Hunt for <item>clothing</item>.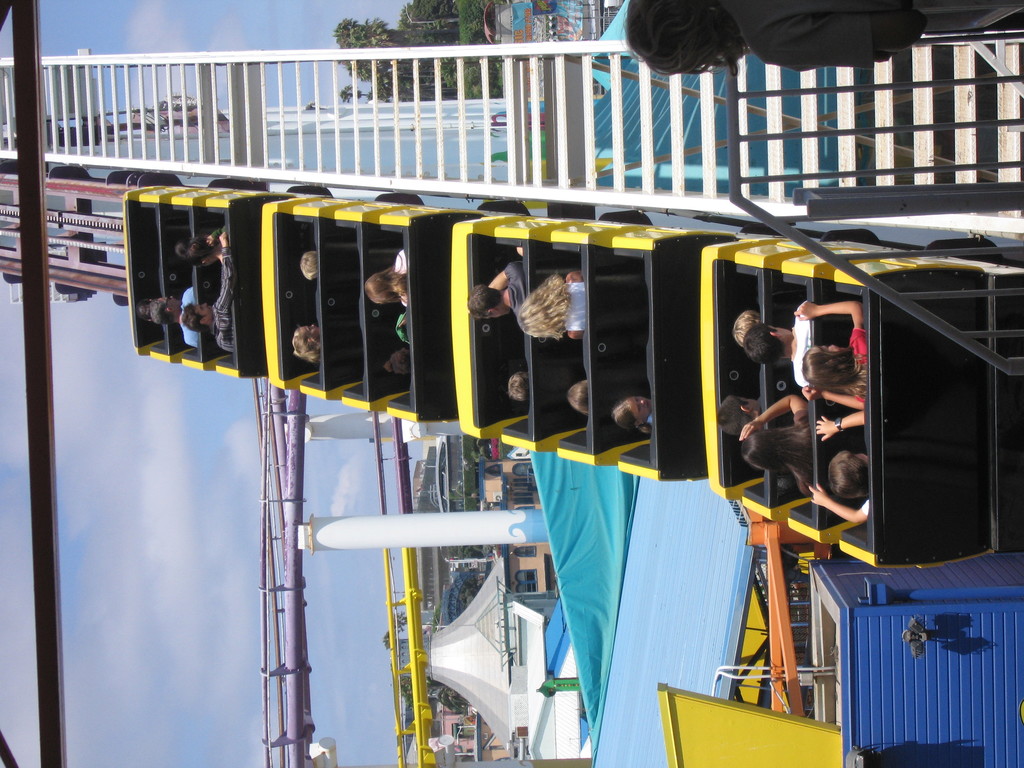
Hunted down at left=215, top=259, right=237, bottom=347.
